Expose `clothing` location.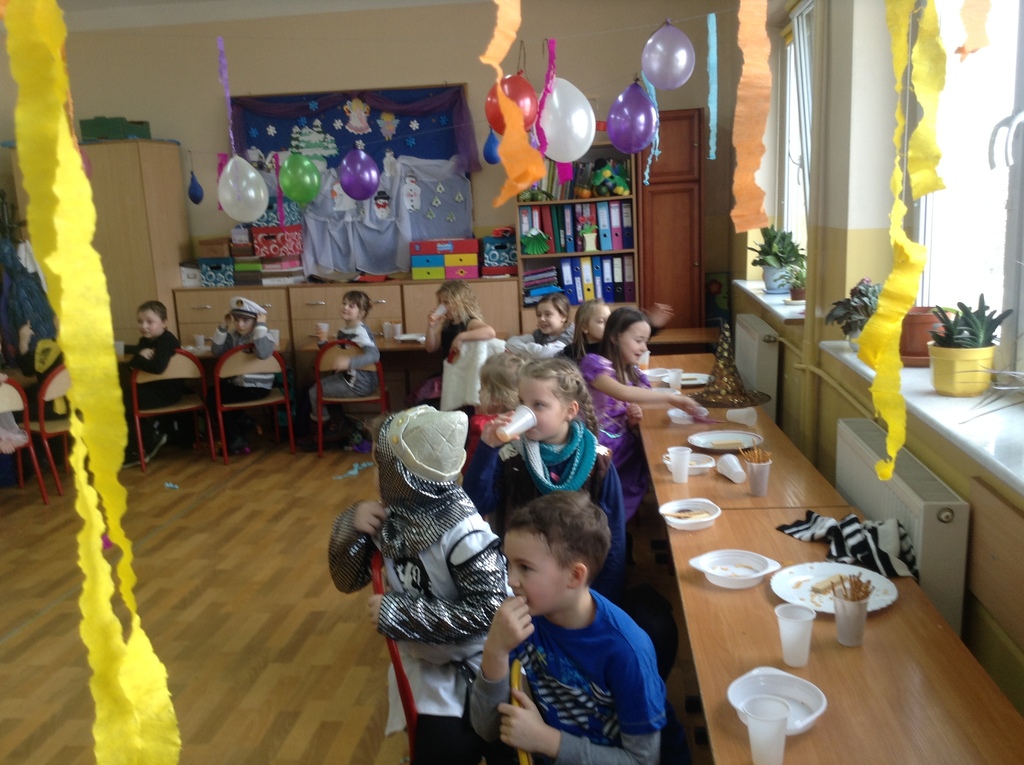
Exposed at bbox(322, 121, 384, 172).
